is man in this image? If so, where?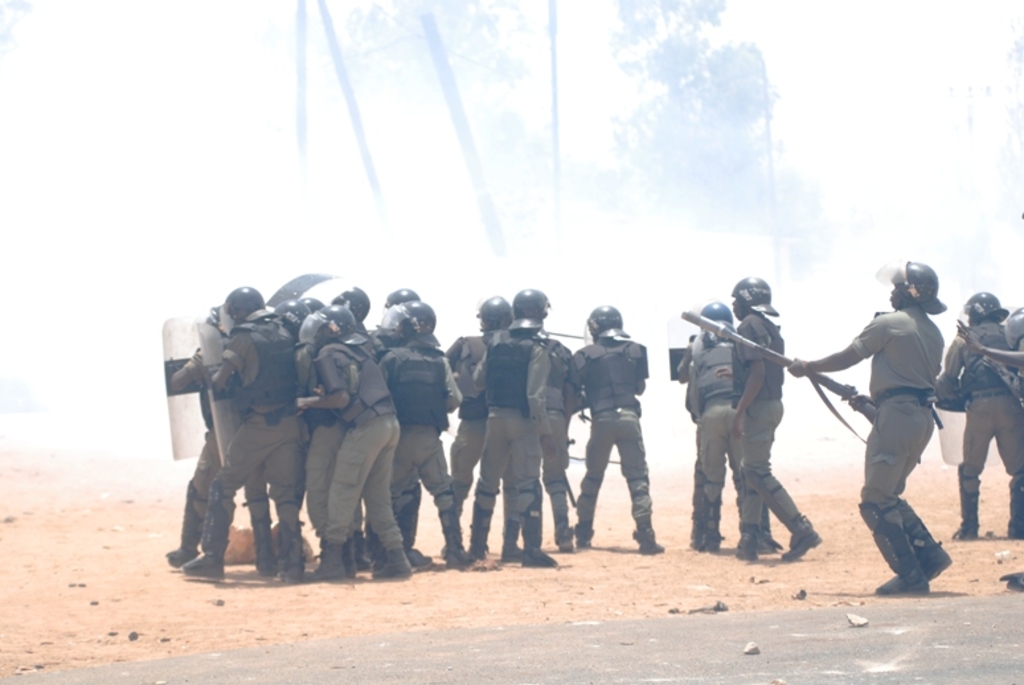
Yes, at Rect(370, 300, 466, 571).
